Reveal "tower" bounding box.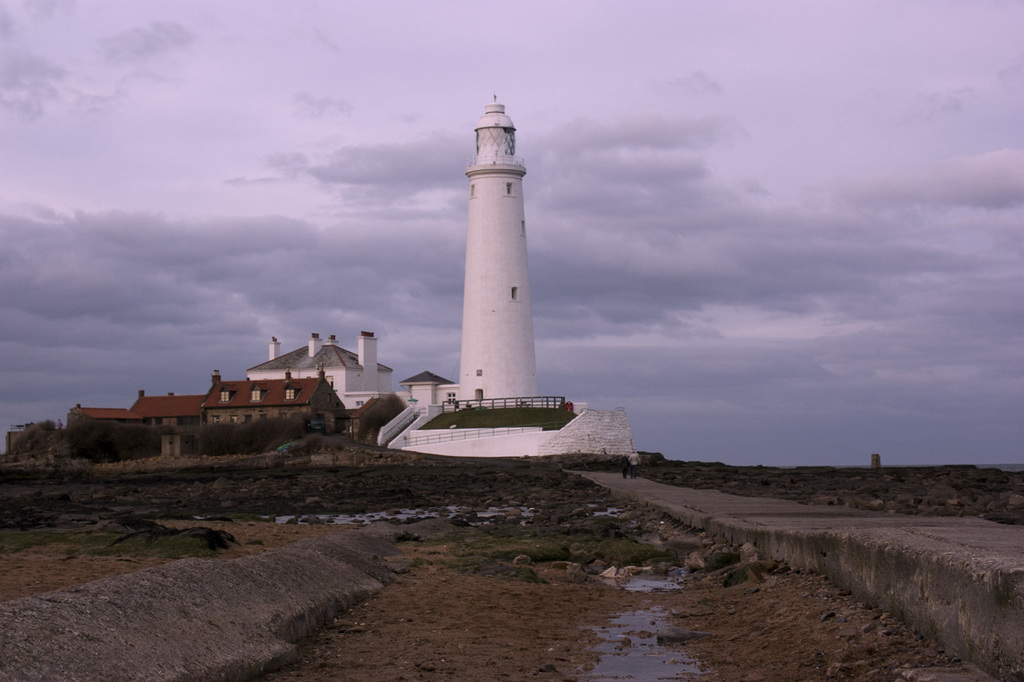
Revealed: box=[451, 89, 538, 406].
